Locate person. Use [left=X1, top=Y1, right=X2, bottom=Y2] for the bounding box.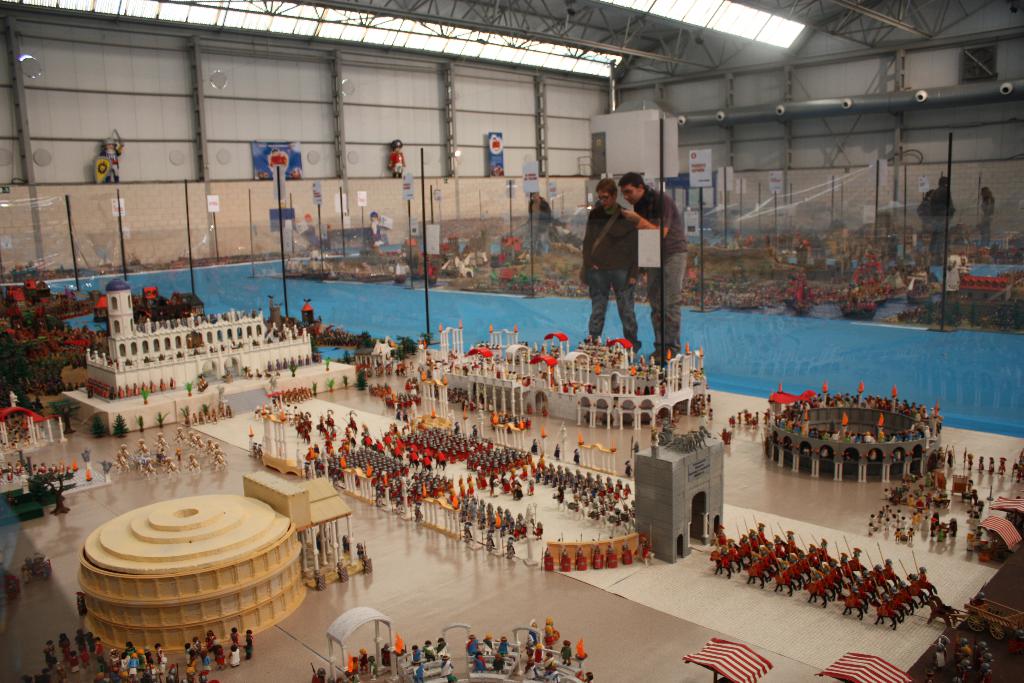
[left=909, top=169, right=957, bottom=263].
